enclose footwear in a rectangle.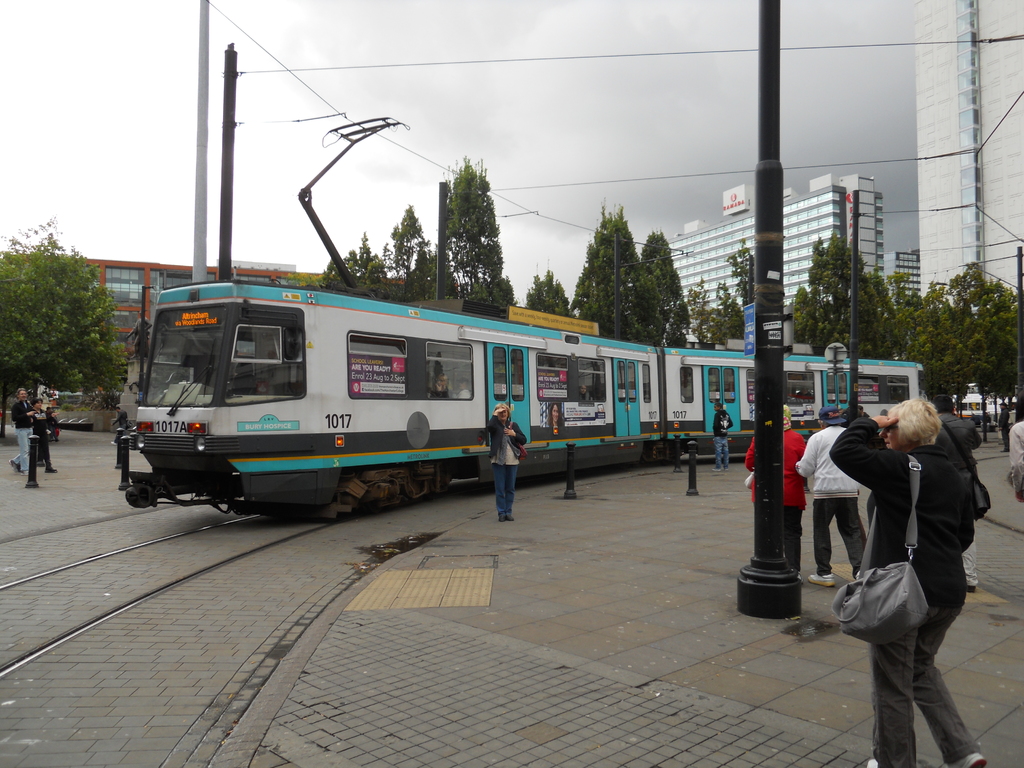
l=943, t=755, r=991, b=767.
